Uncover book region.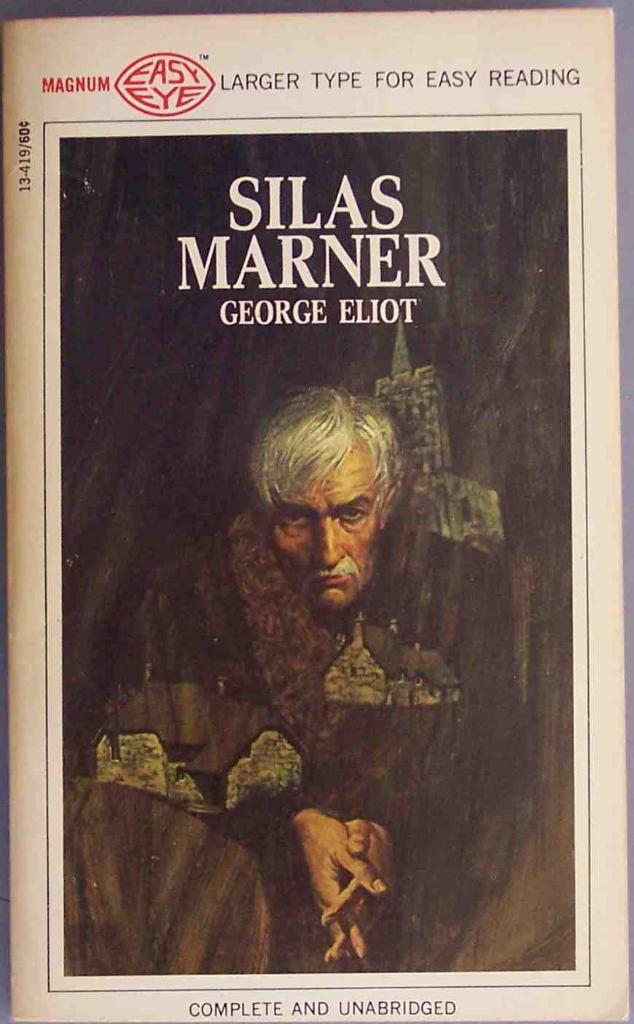
Uncovered: x1=0, y1=0, x2=633, y2=1023.
